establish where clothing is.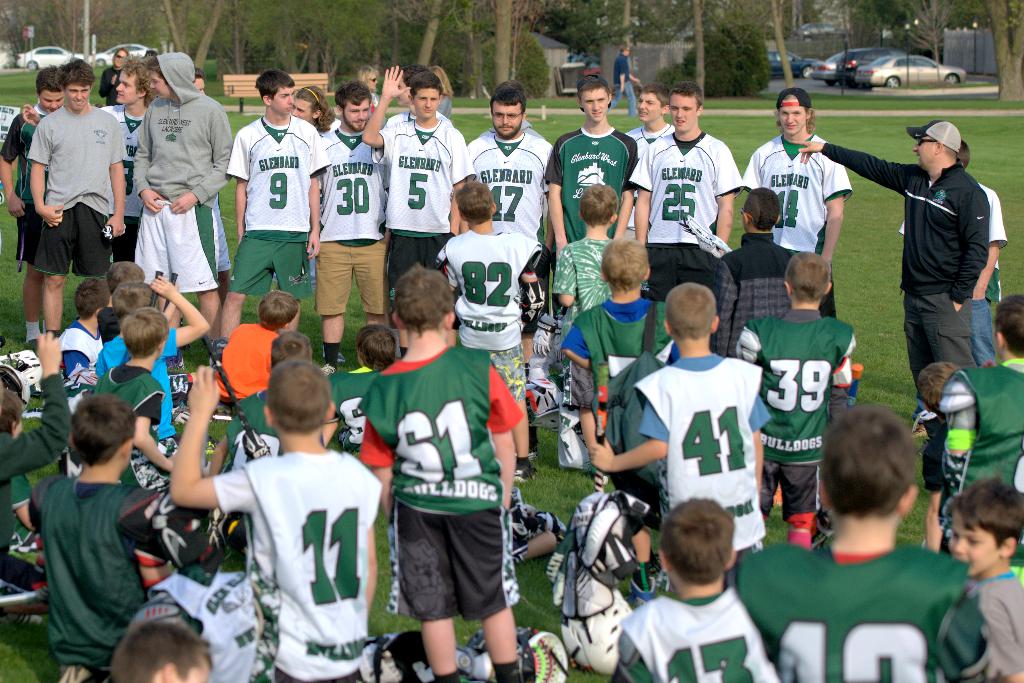
Established at l=743, t=538, r=983, b=682.
